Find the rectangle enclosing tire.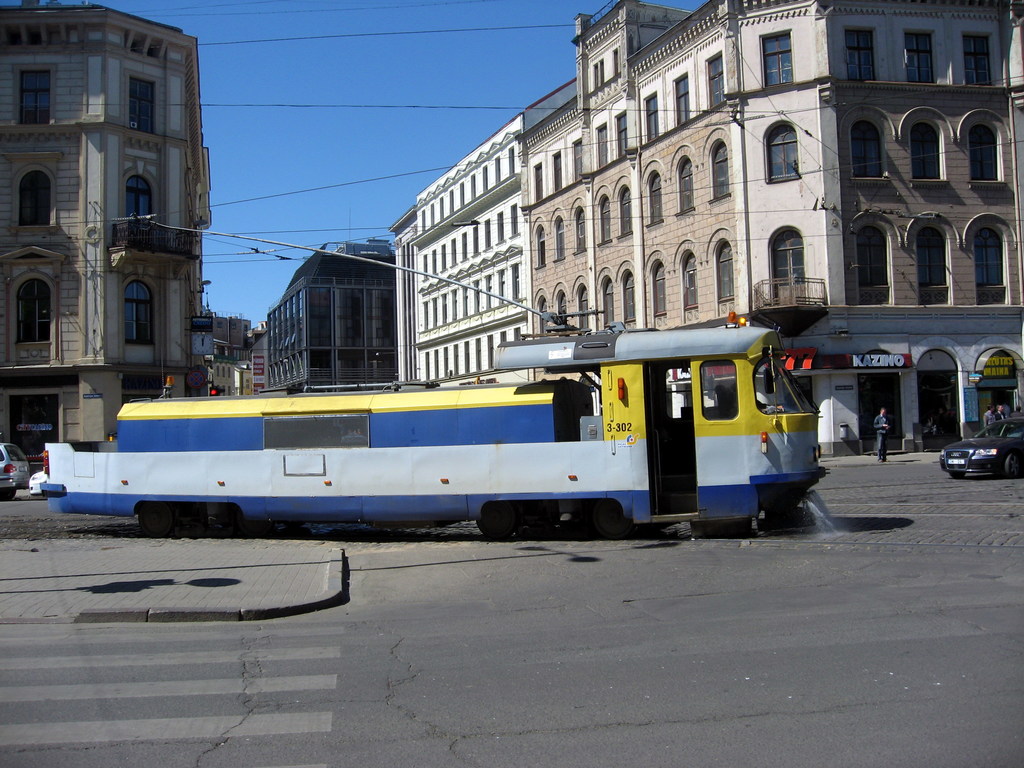
{"left": 517, "top": 500, "right": 557, "bottom": 540}.
